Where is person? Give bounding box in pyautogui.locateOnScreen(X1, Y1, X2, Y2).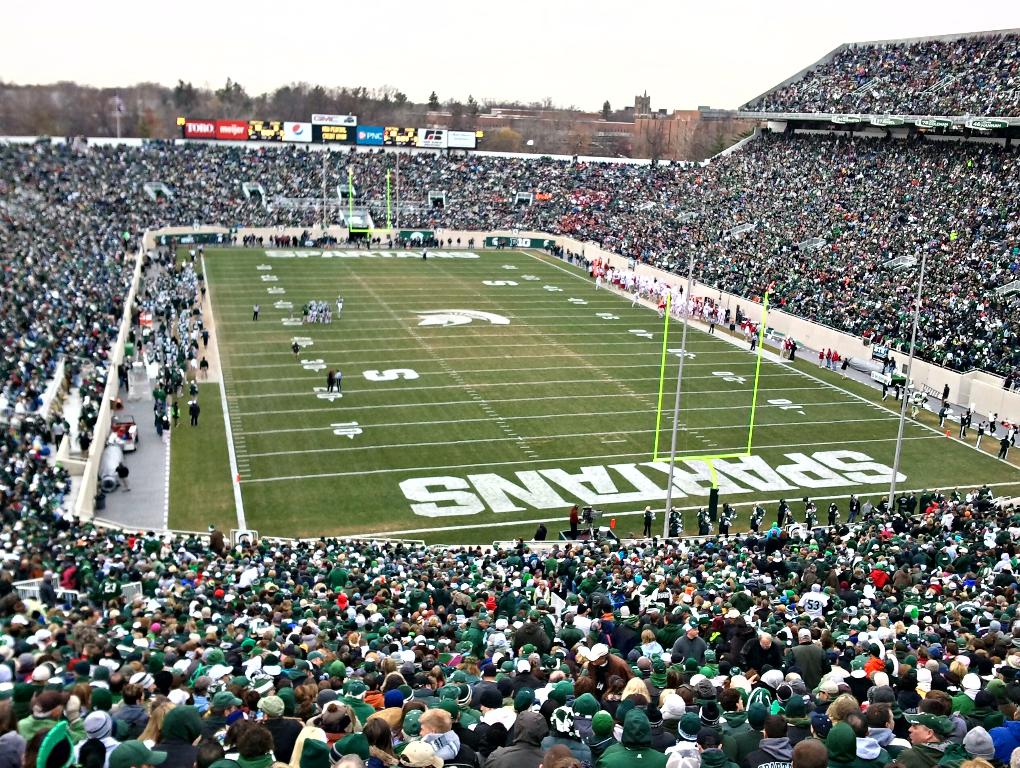
pyautogui.locateOnScreen(944, 386, 946, 402).
